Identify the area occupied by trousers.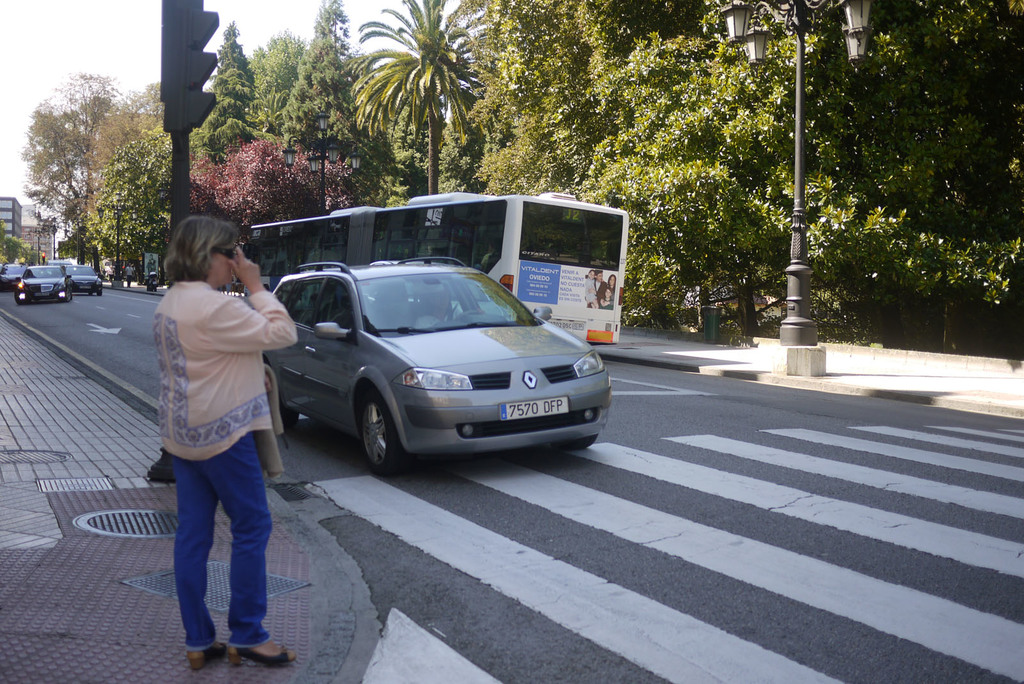
Area: <region>160, 439, 266, 648</region>.
